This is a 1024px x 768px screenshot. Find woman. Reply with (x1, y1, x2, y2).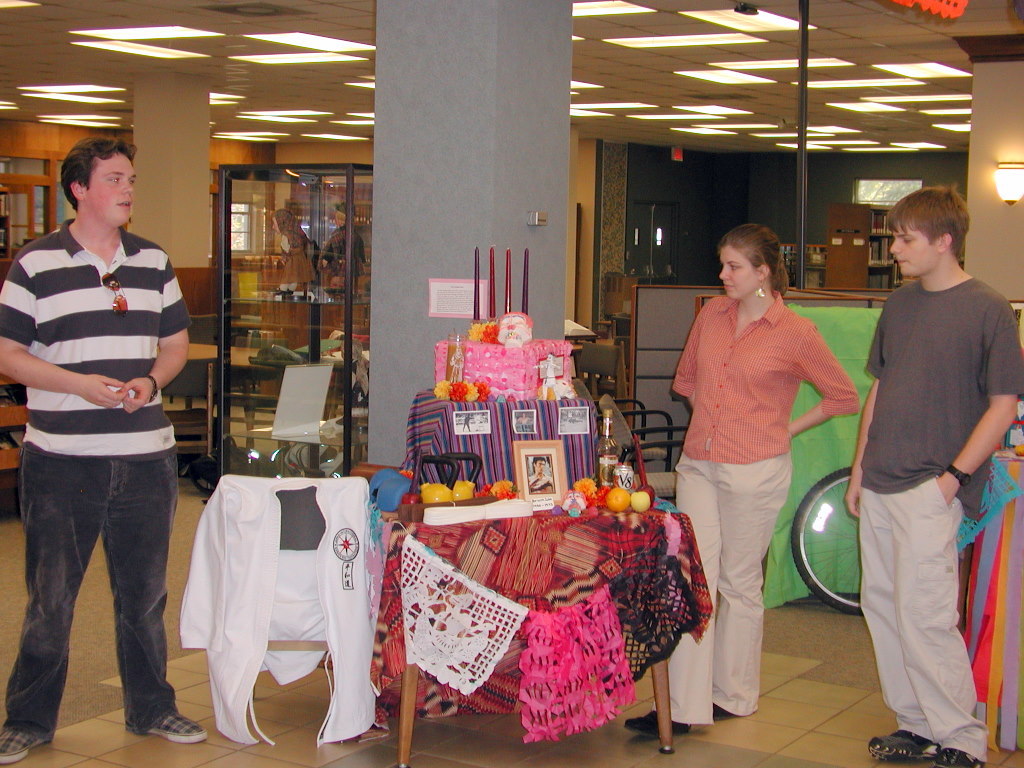
(674, 215, 851, 726).
